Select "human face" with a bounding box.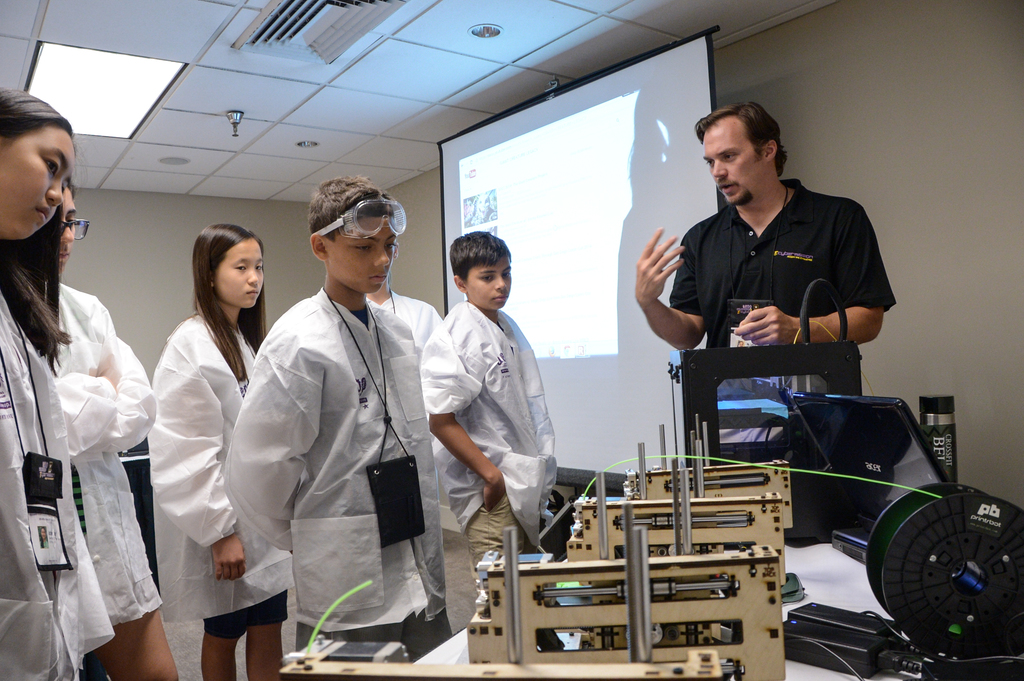
bbox=[0, 125, 63, 240].
